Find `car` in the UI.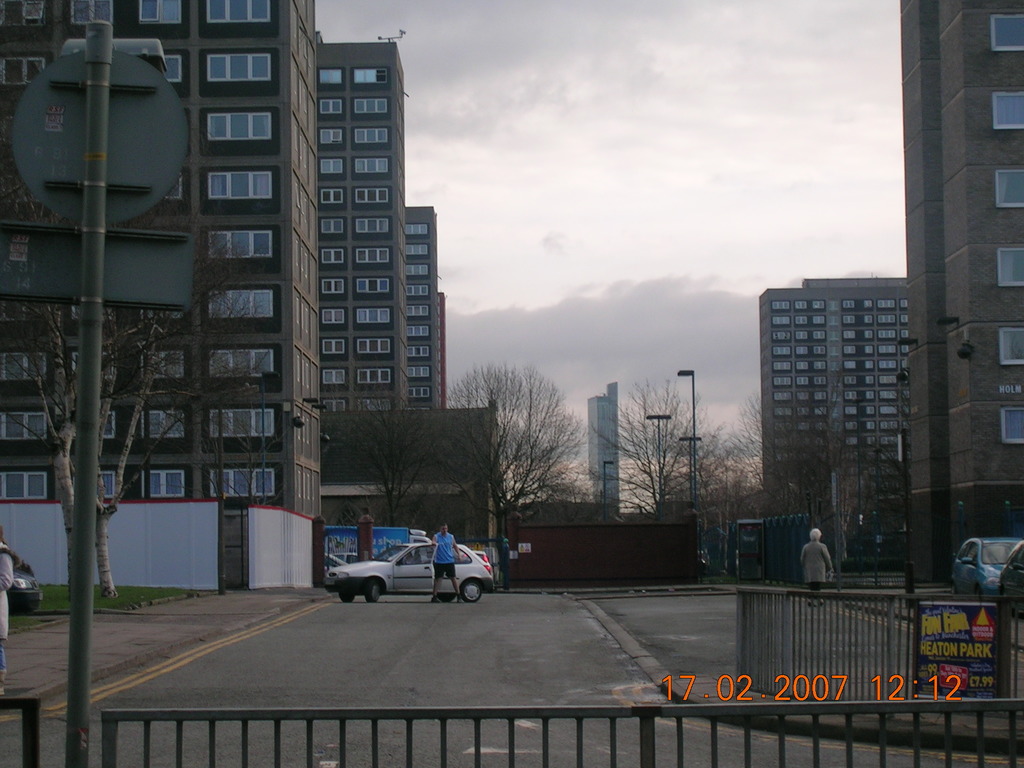
UI element at 994, 540, 1023, 623.
